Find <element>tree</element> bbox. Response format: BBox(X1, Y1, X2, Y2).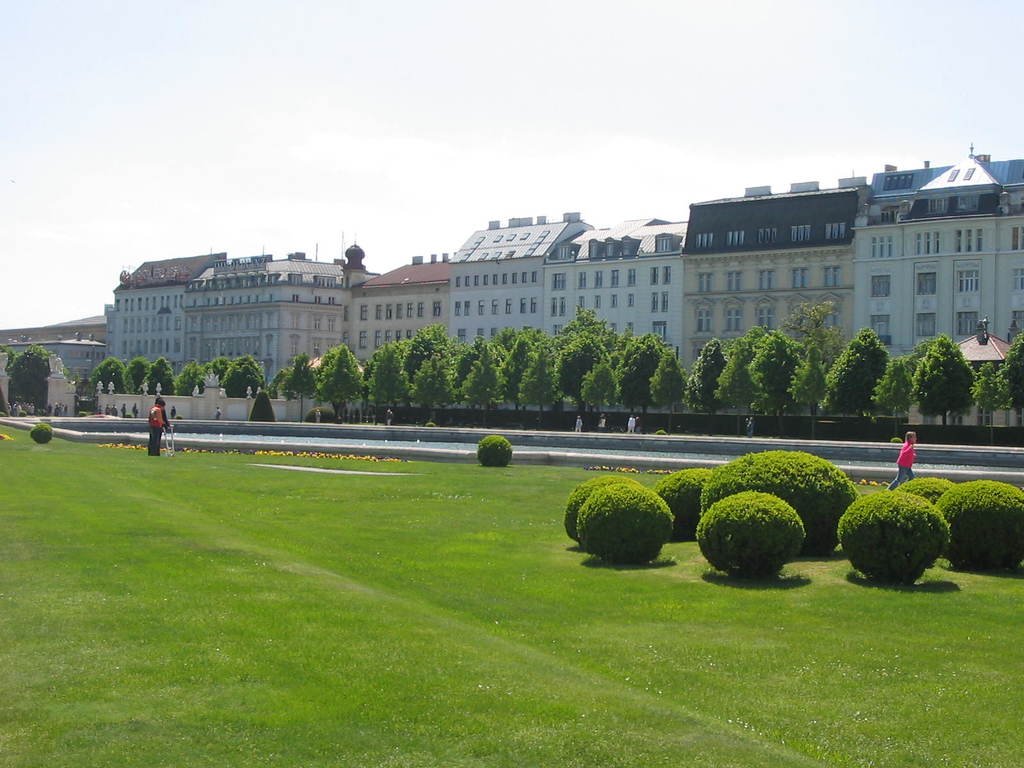
BBox(285, 351, 321, 421).
